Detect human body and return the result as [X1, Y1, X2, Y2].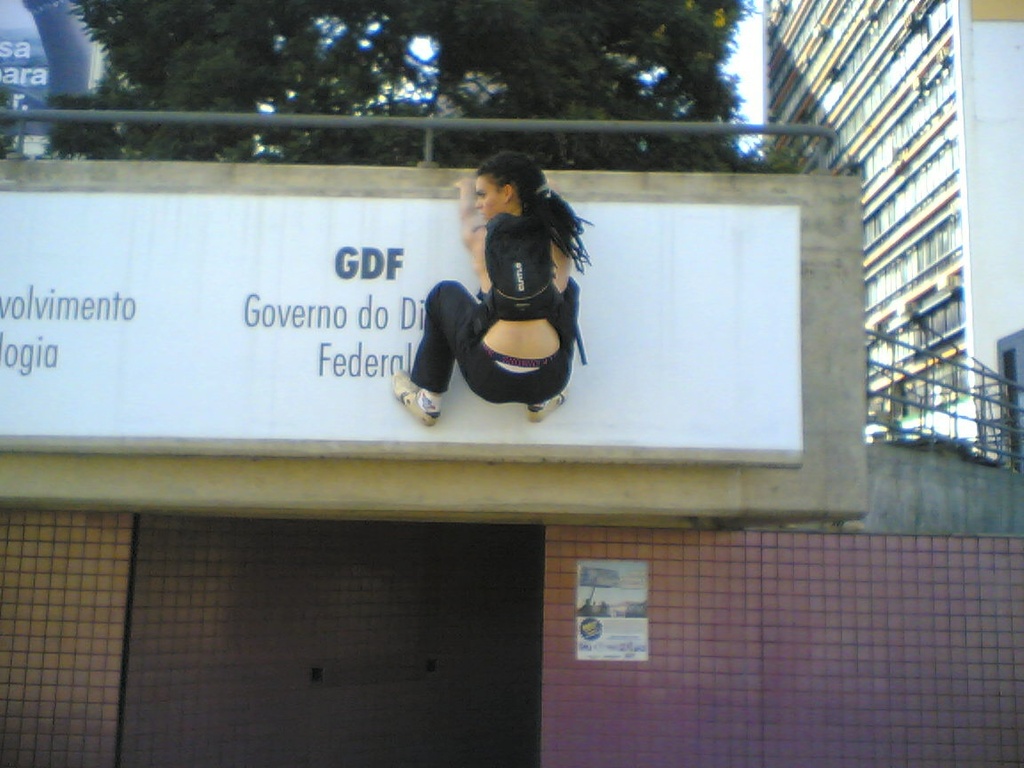
[364, 146, 628, 436].
